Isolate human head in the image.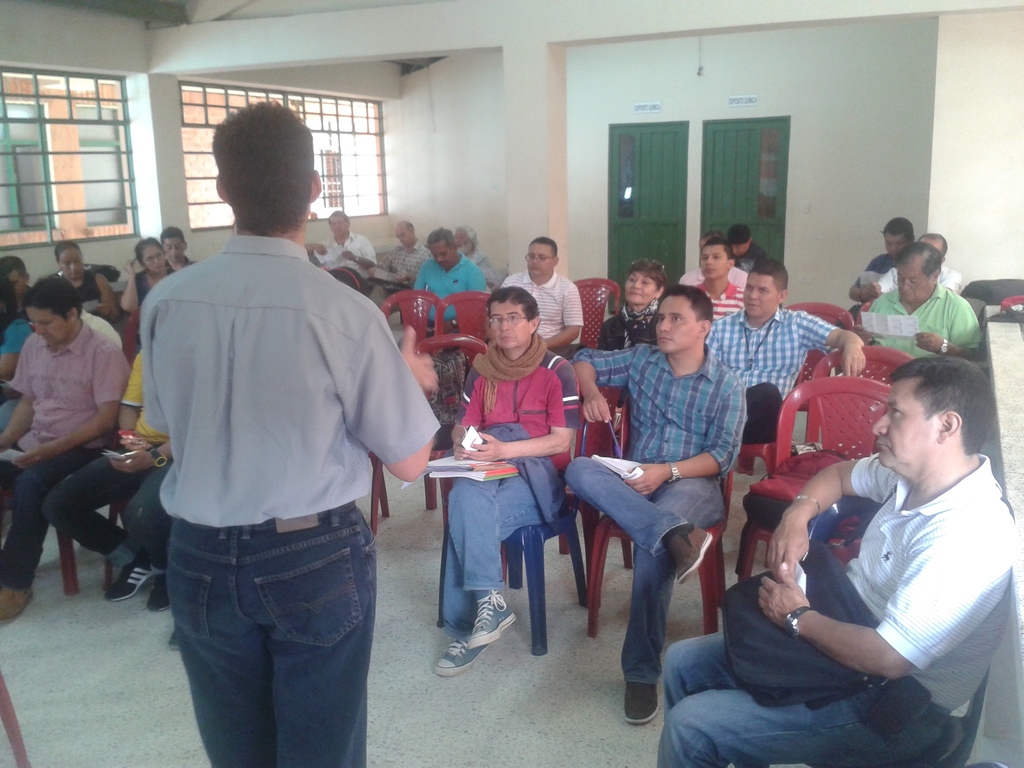
Isolated region: bbox=(161, 225, 188, 264).
